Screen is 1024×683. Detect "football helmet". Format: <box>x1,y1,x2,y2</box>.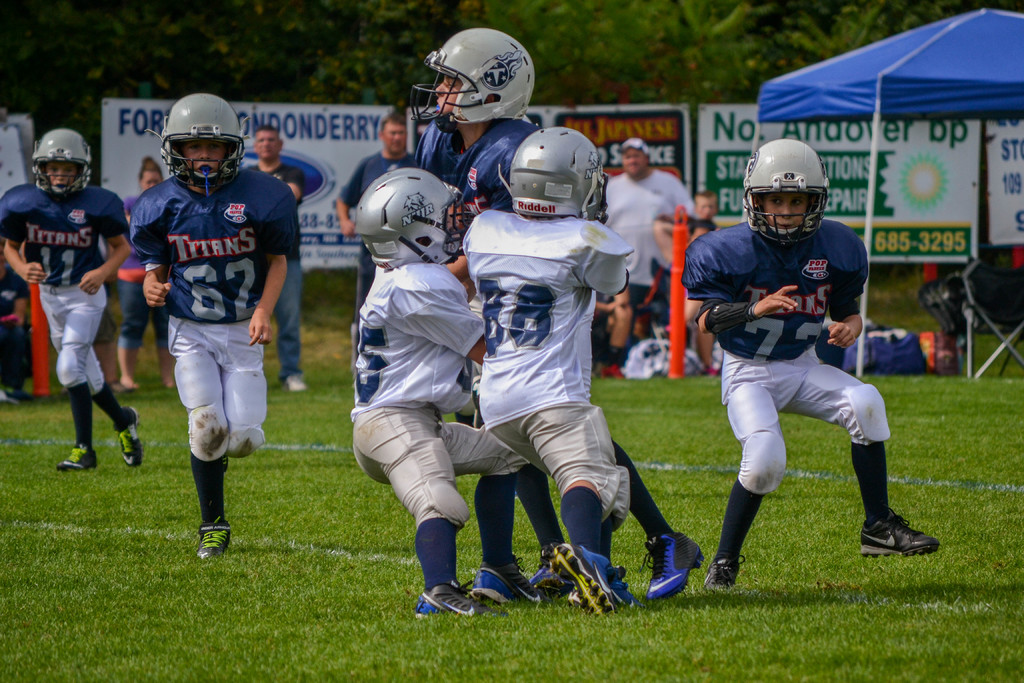
<box>740,137,831,243</box>.
